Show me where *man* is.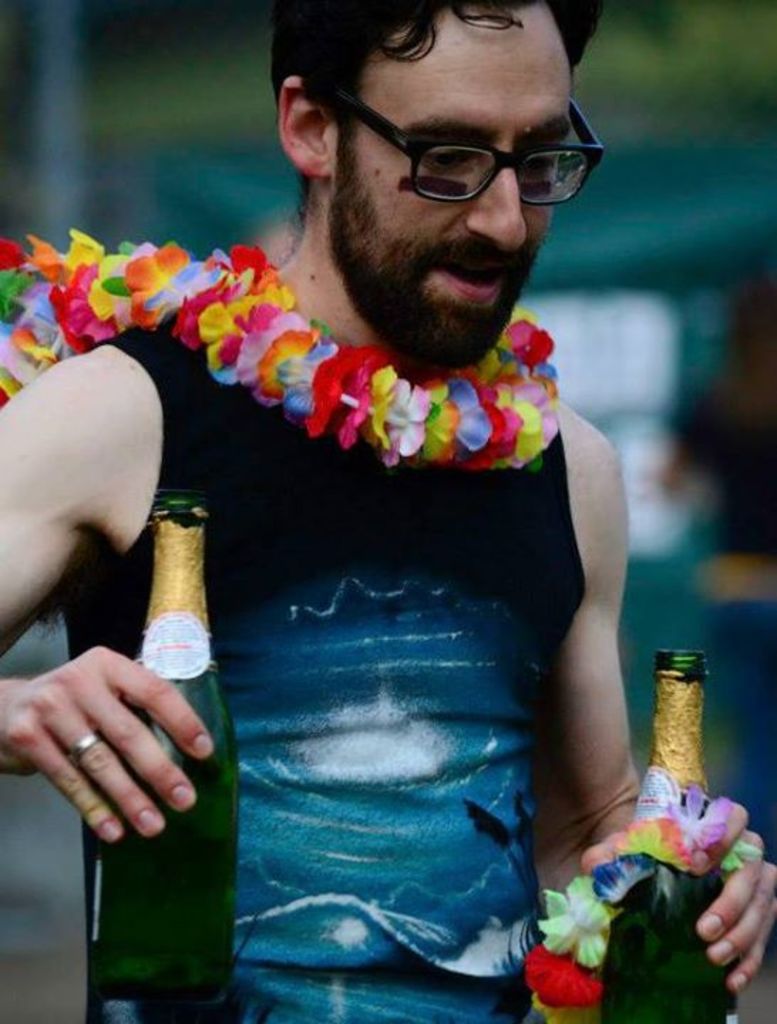
*man* is at pyautogui.locateOnScreen(0, 0, 776, 1023).
